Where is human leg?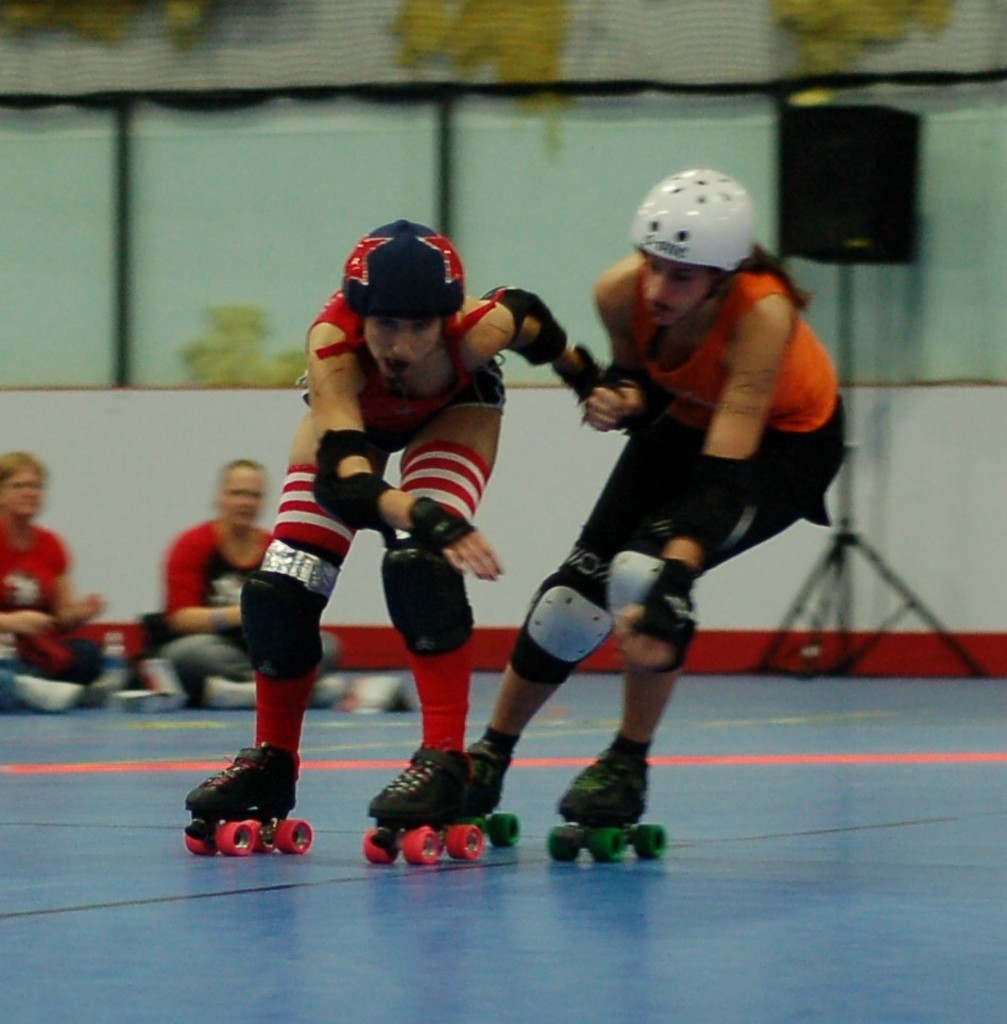
box=[201, 639, 336, 709].
